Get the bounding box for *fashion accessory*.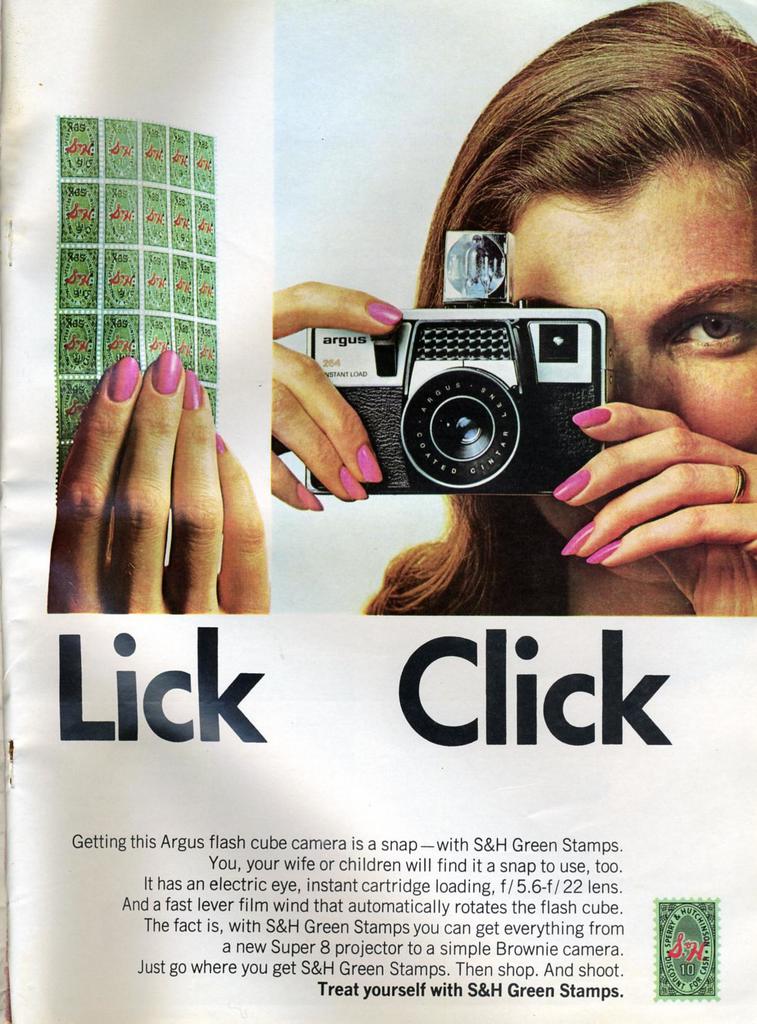
(555,467,591,499).
